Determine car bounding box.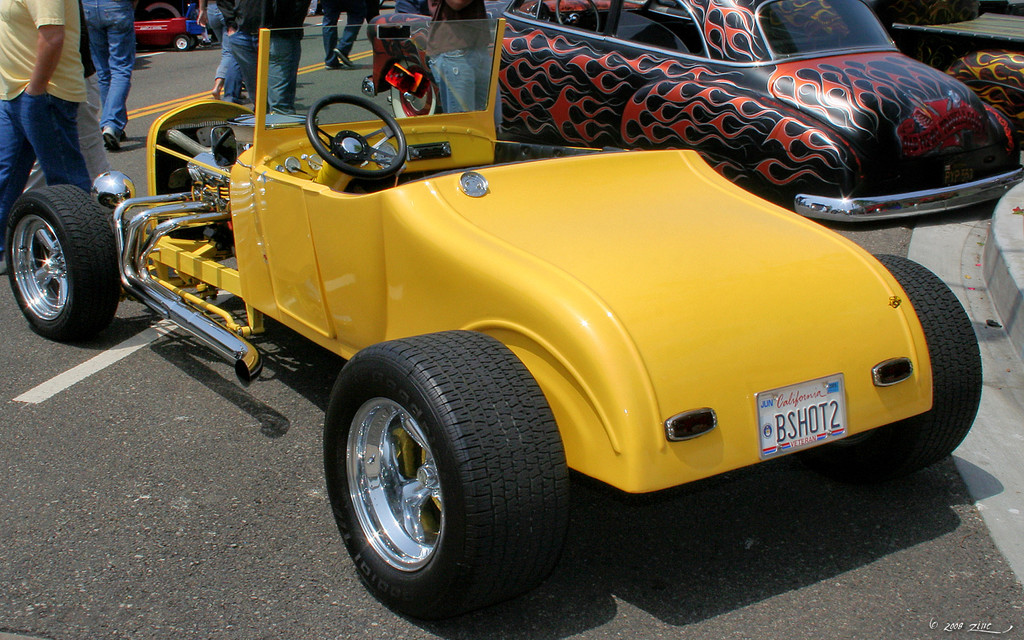
Determined: bbox=(871, 0, 1023, 147).
